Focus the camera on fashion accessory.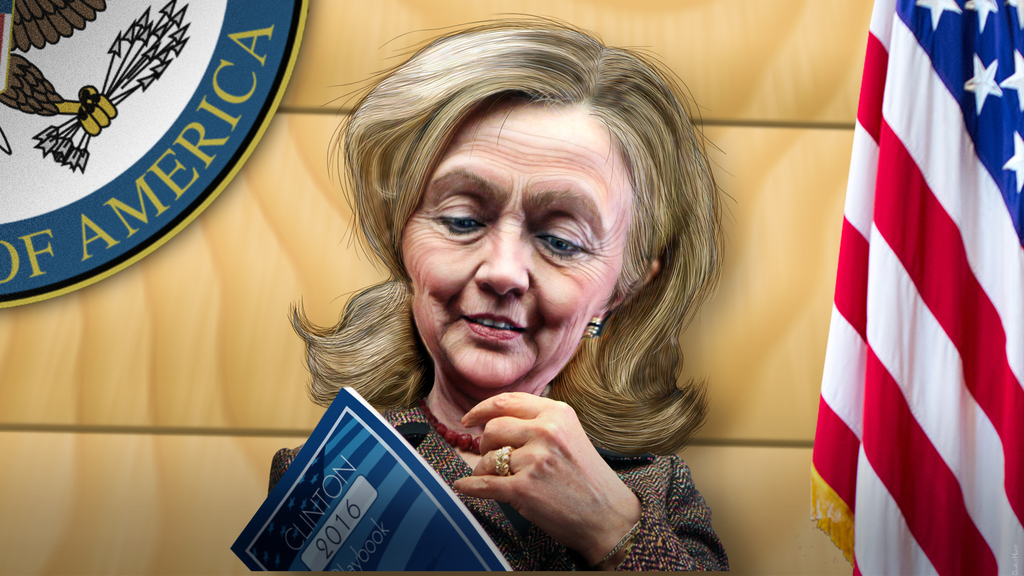
Focus region: left=588, top=309, right=600, bottom=330.
